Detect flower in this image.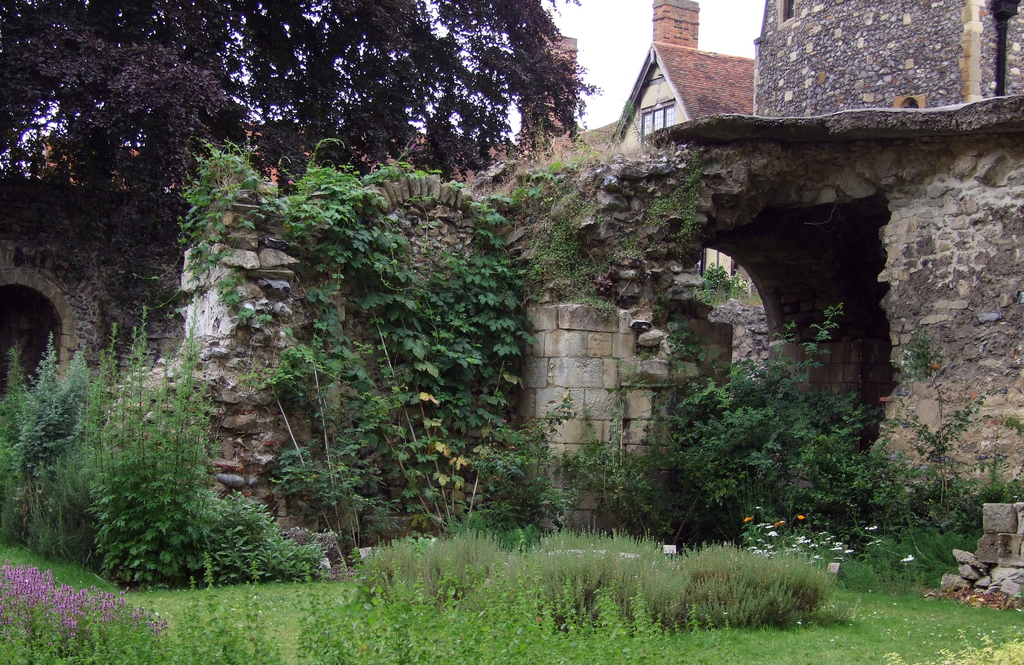
Detection: bbox=[741, 515, 751, 524].
